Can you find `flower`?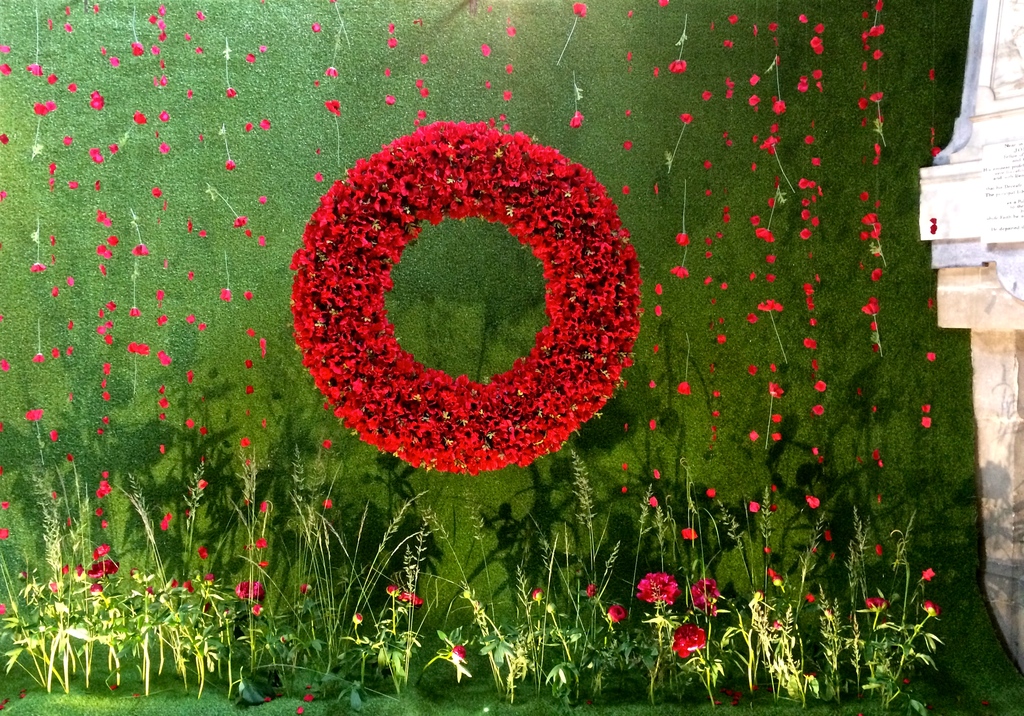
Yes, bounding box: box=[808, 494, 822, 509].
